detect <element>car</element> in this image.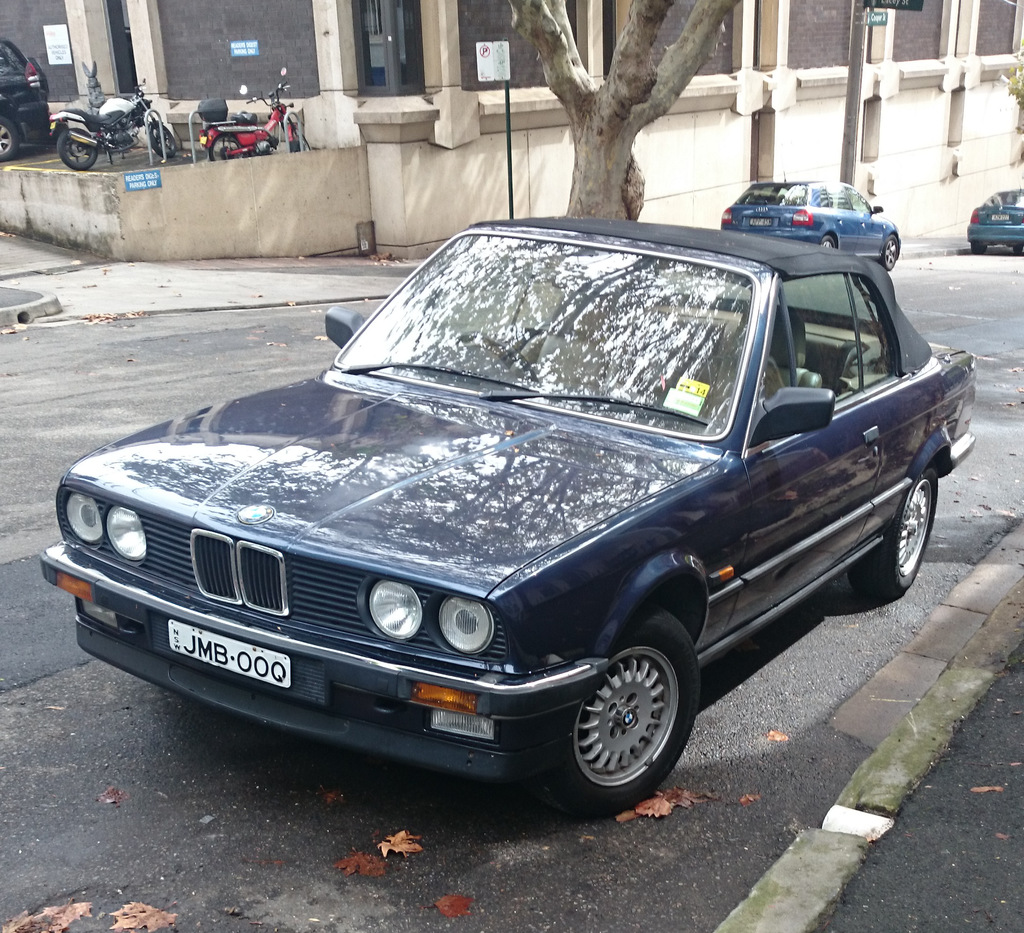
Detection: [0,36,49,162].
